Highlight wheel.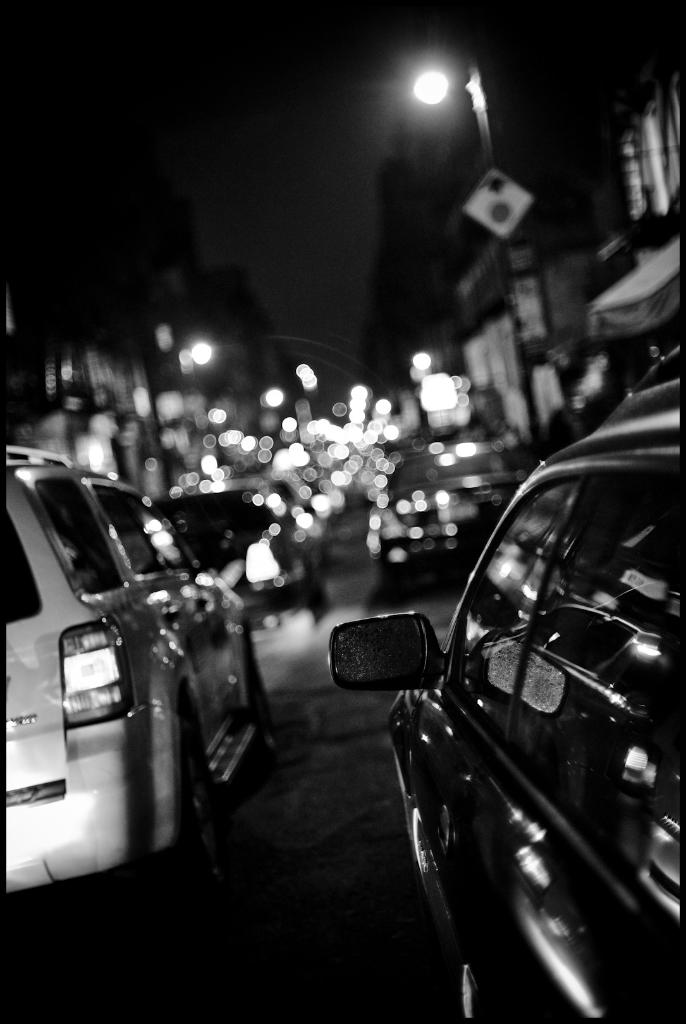
Highlighted region: (x1=172, y1=741, x2=196, y2=817).
